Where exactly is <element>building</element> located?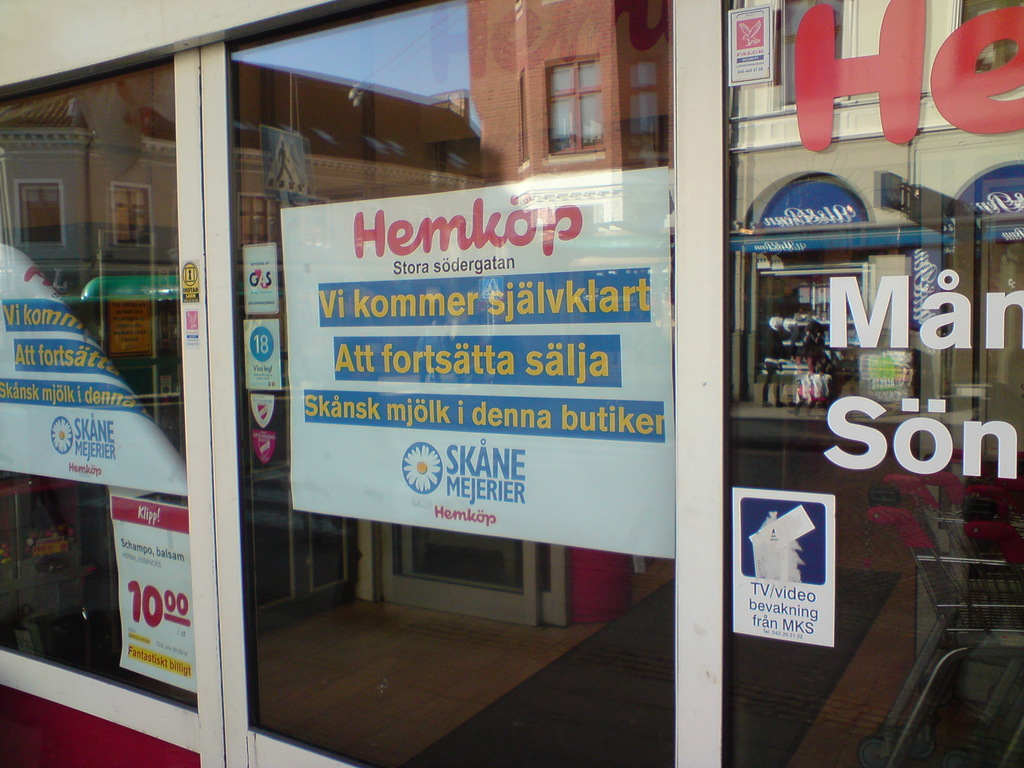
Its bounding box is [left=0, top=0, right=1023, bottom=765].
